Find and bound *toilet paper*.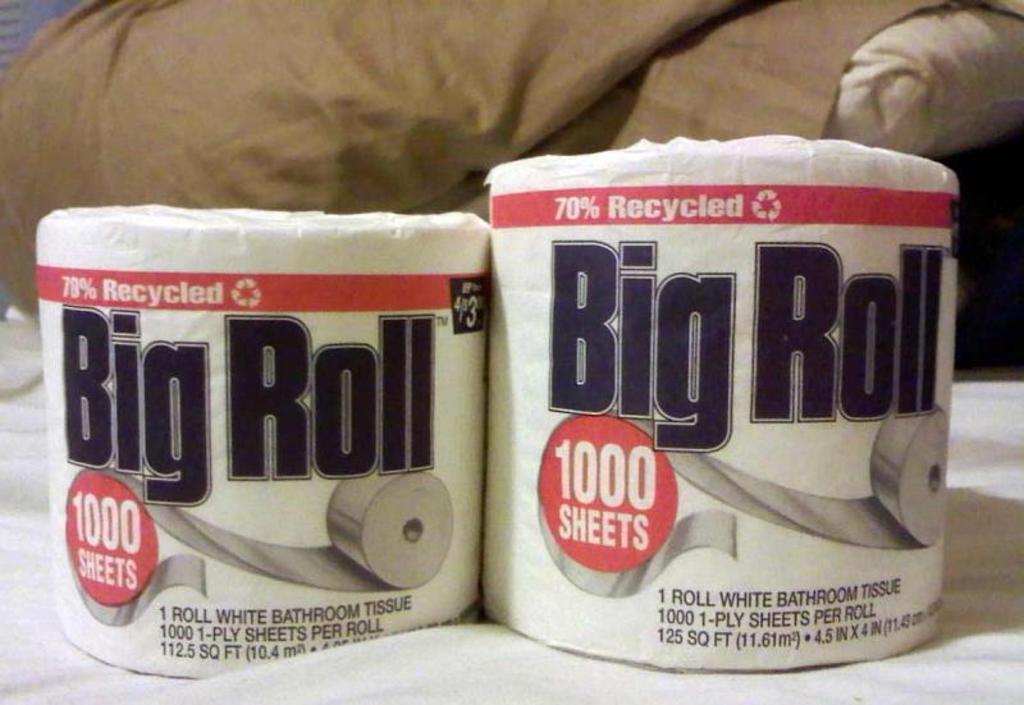
Bound: x1=532, y1=402, x2=946, y2=600.
